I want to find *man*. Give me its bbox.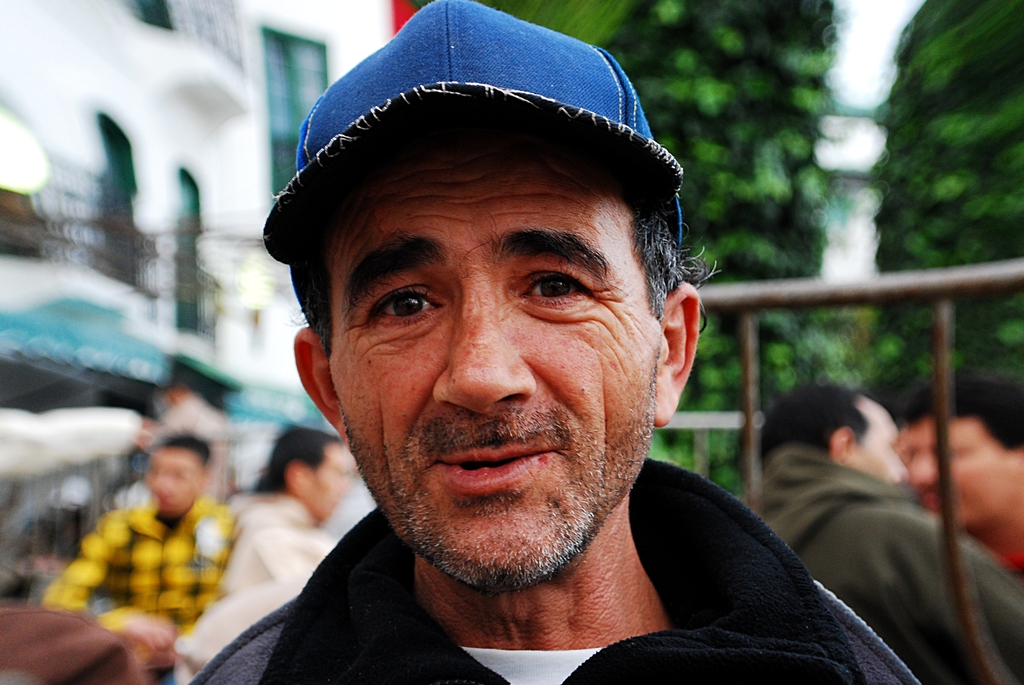
l=745, t=385, r=1023, b=681.
